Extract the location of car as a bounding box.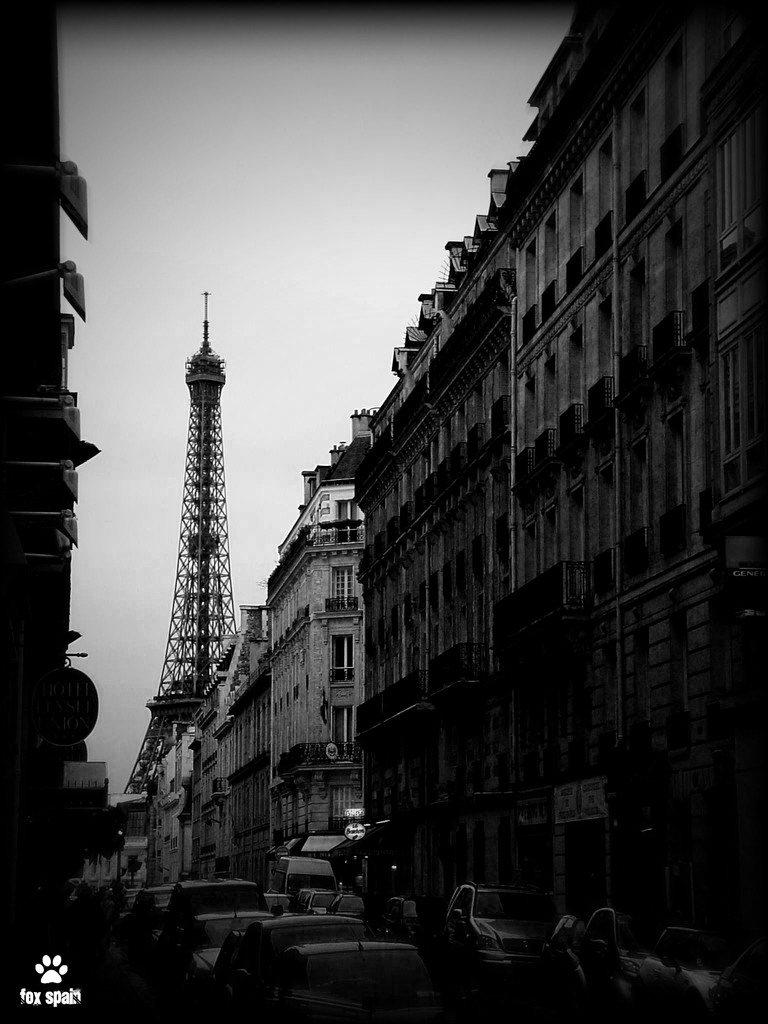
319,895,371,925.
